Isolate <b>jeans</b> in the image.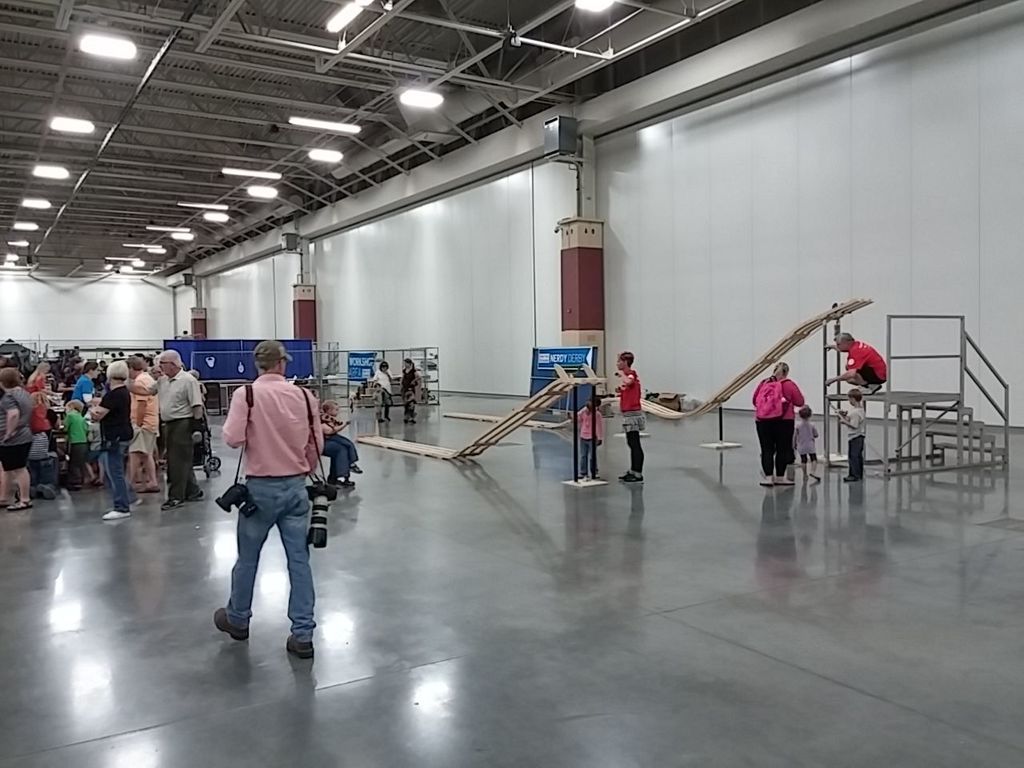
Isolated region: box=[105, 446, 131, 510].
